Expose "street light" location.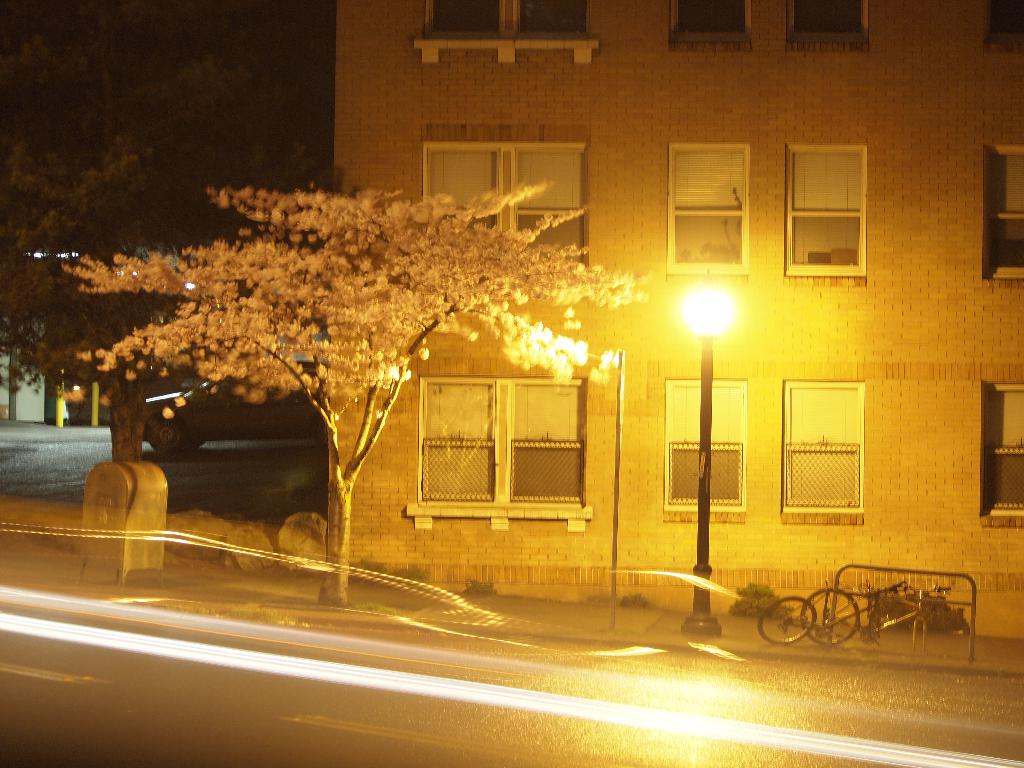
Exposed at pyautogui.locateOnScreen(668, 241, 767, 556).
